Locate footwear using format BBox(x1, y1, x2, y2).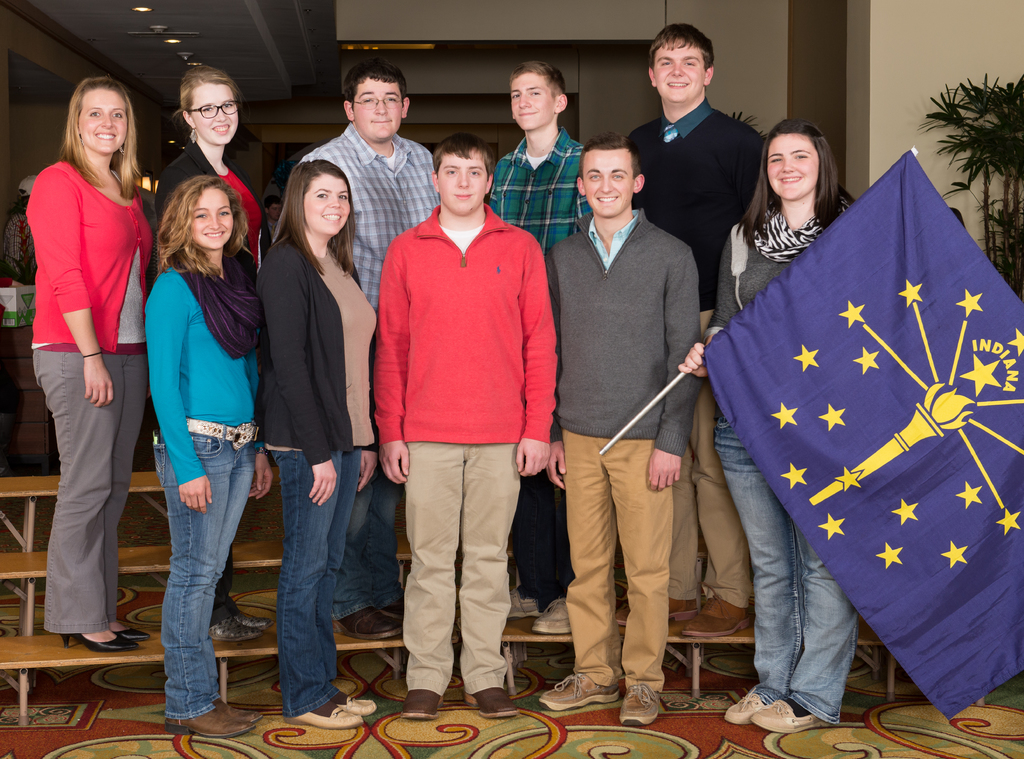
BBox(535, 670, 619, 714).
